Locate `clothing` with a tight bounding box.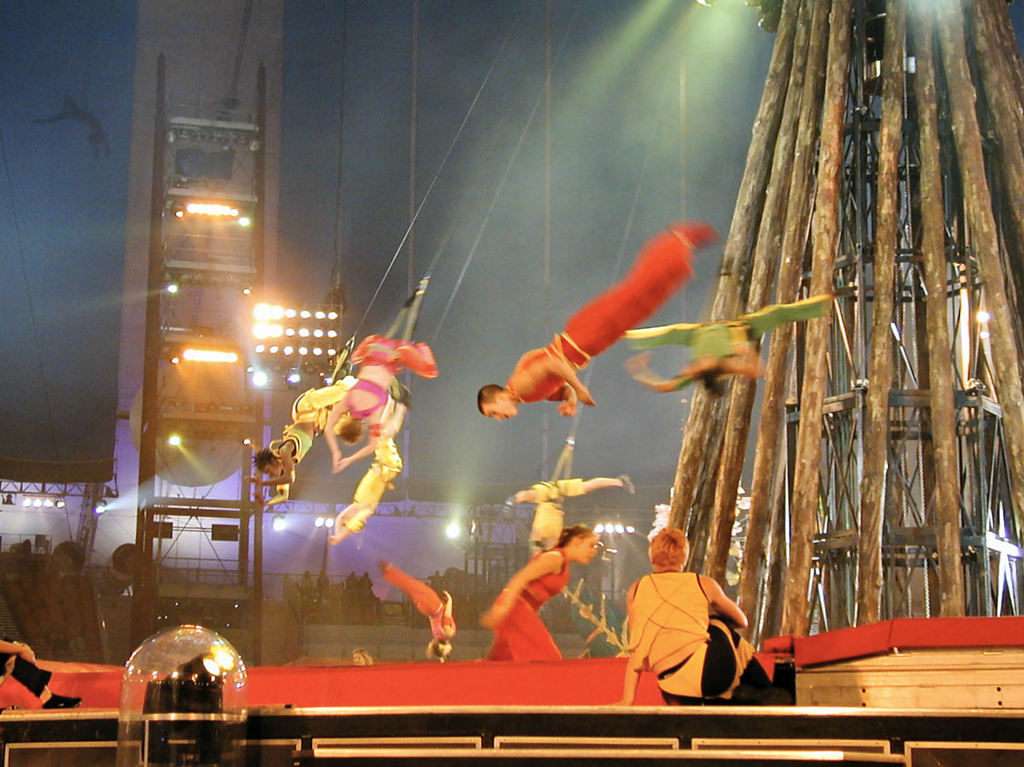
339,335,436,426.
